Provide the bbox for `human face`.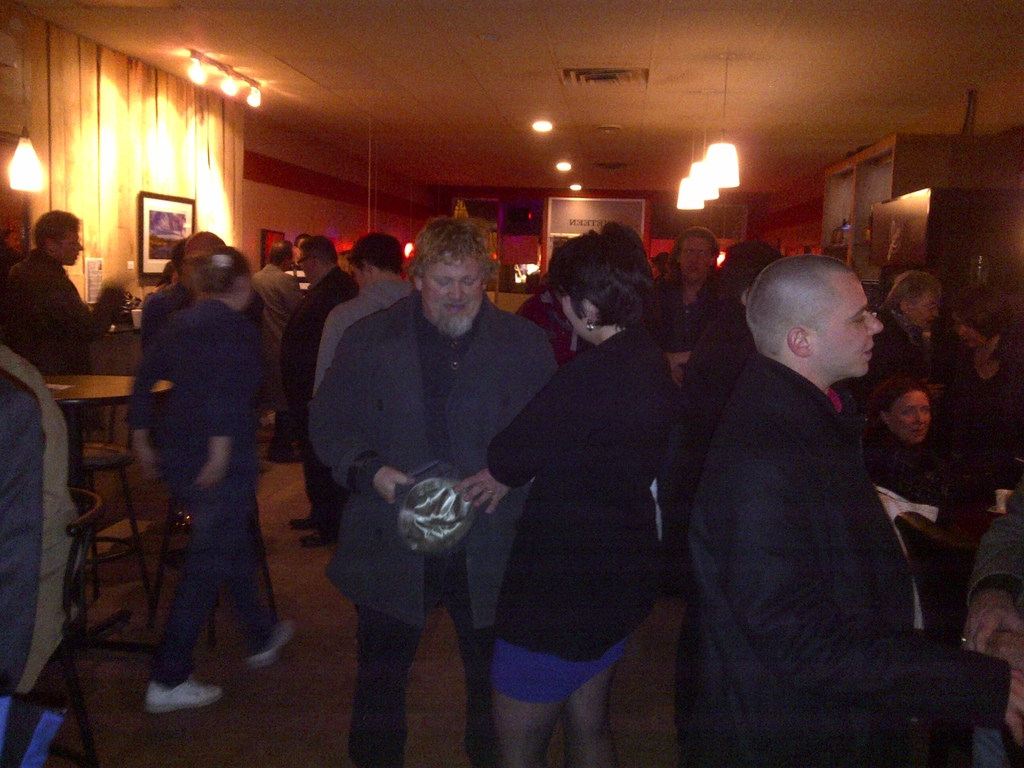
locate(422, 257, 486, 341).
